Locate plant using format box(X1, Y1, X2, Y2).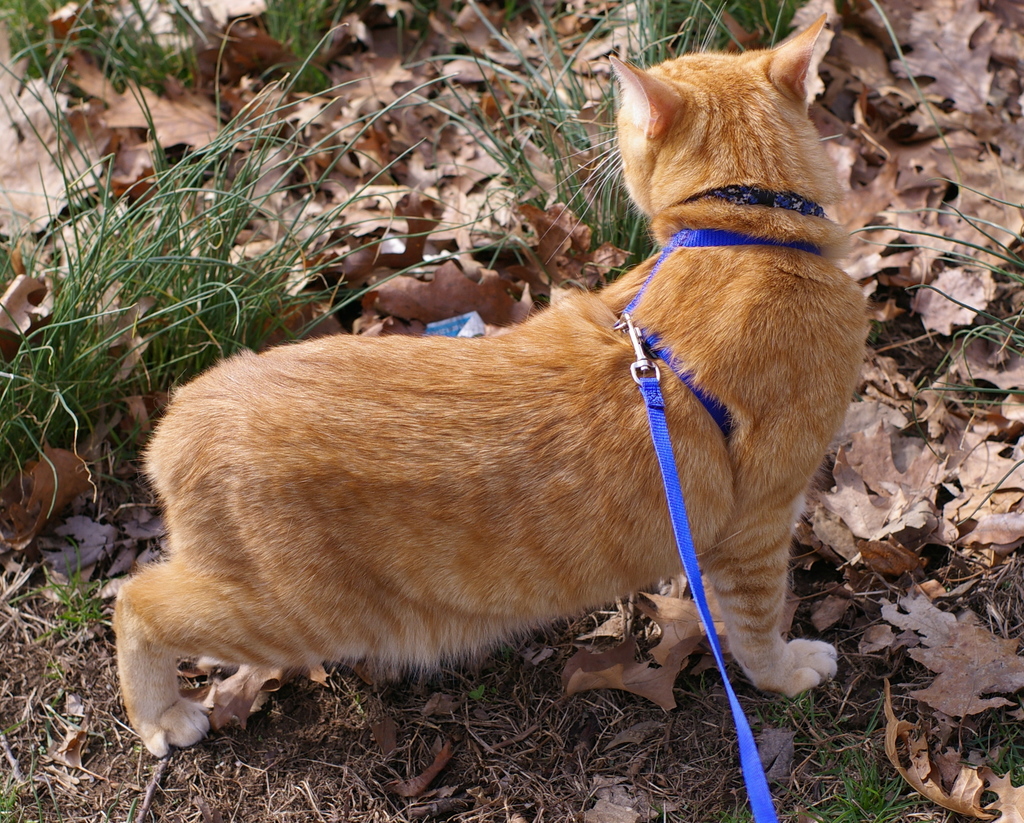
box(411, 0, 637, 227).
